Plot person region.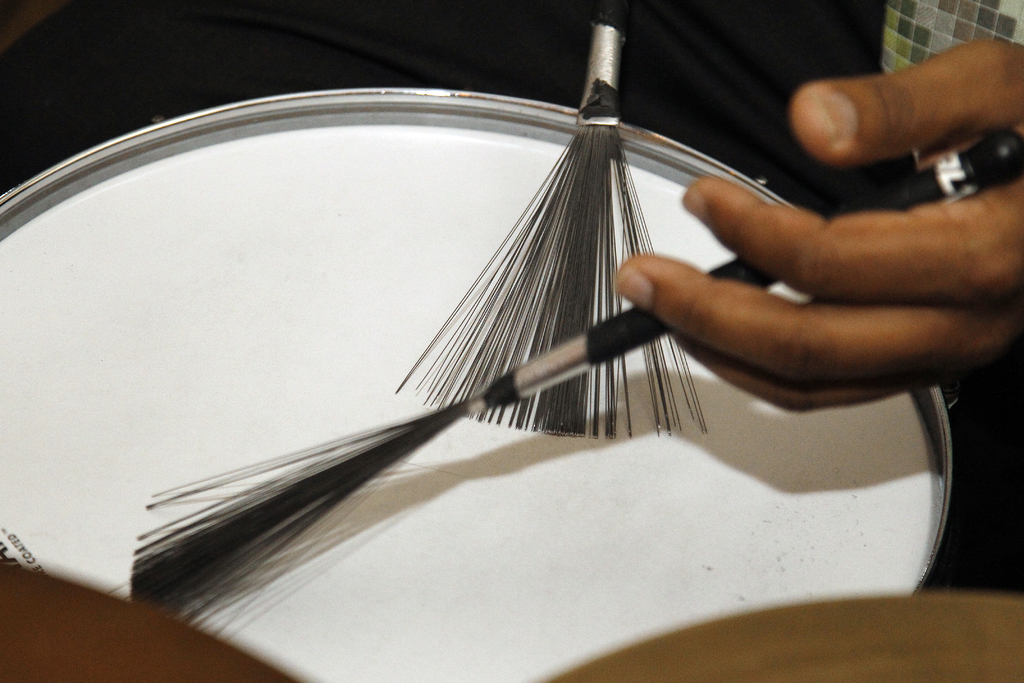
Plotted at select_region(616, 0, 1023, 416).
